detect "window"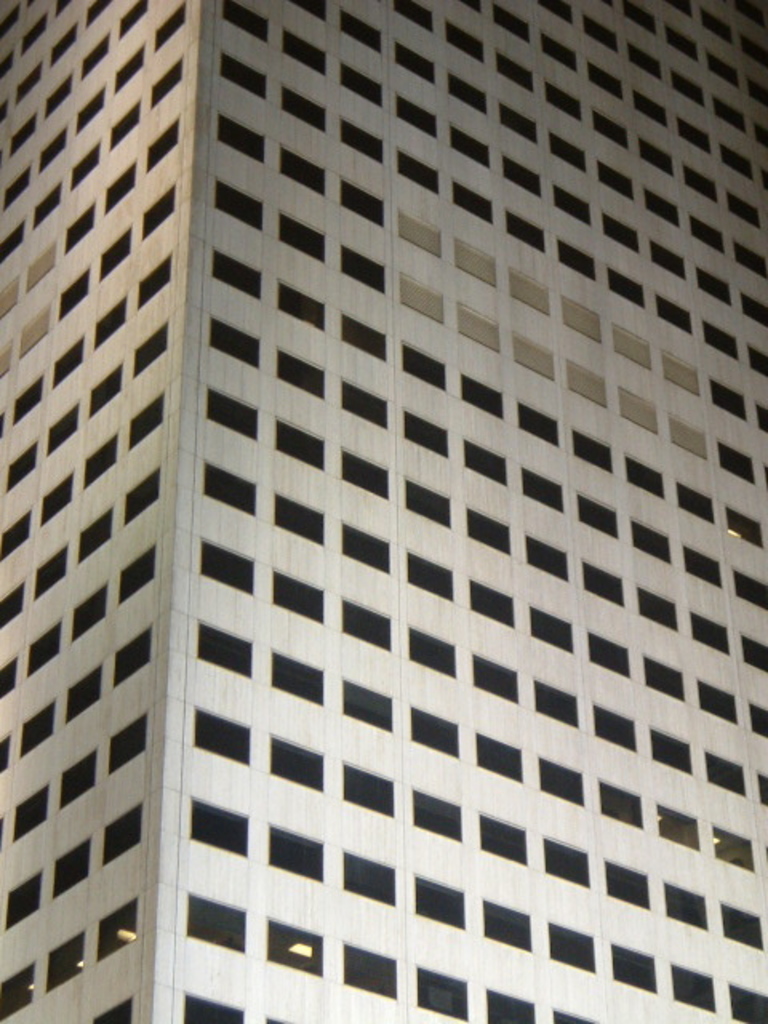
bbox=(600, 162, 634, 202)
